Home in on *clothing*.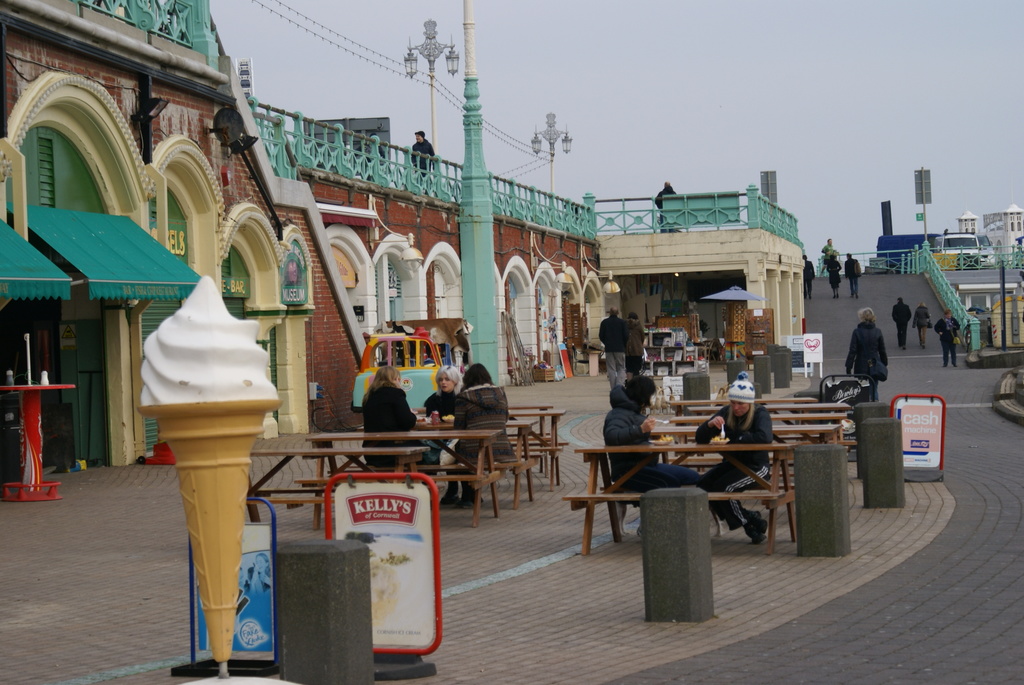
Homed in at l=803, t=256, r=815, b=293.
